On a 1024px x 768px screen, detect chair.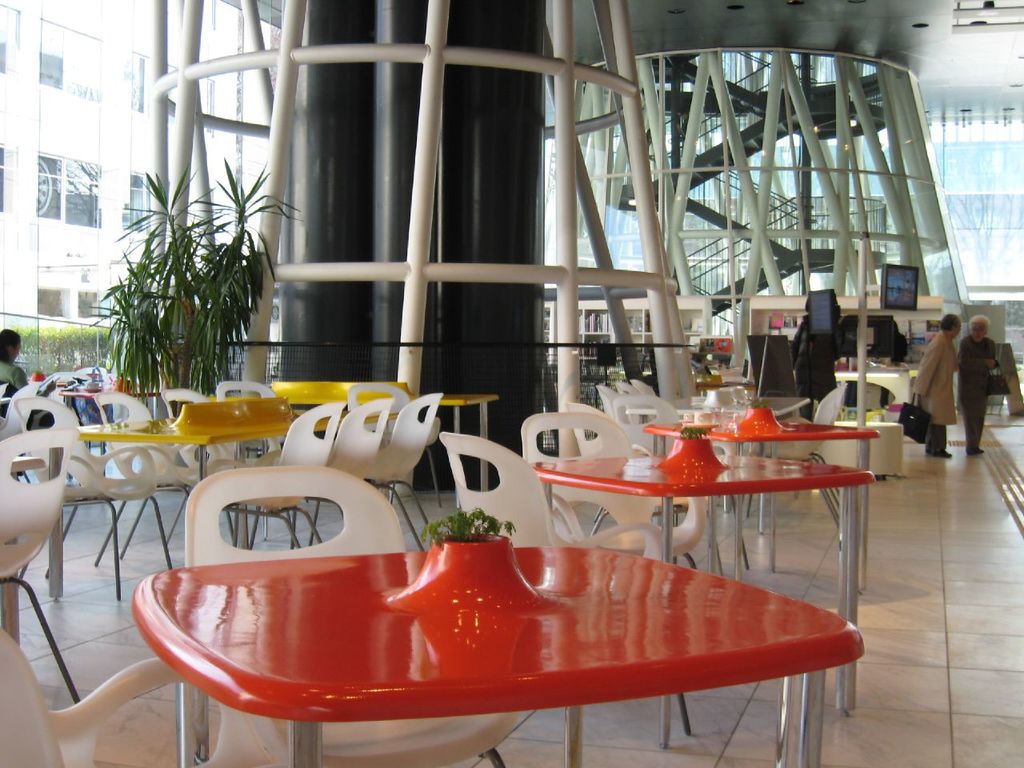
733:382:846:542.
